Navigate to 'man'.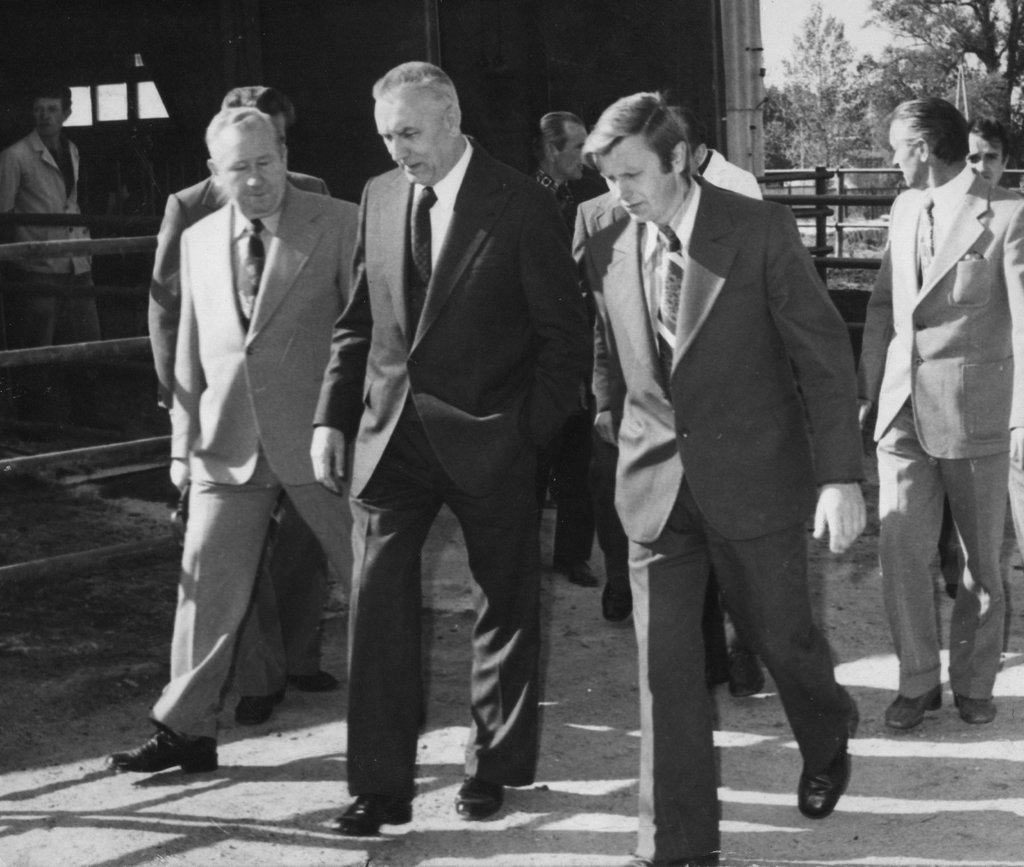
Navigation target: select_region(518, 110, 608, 581).
